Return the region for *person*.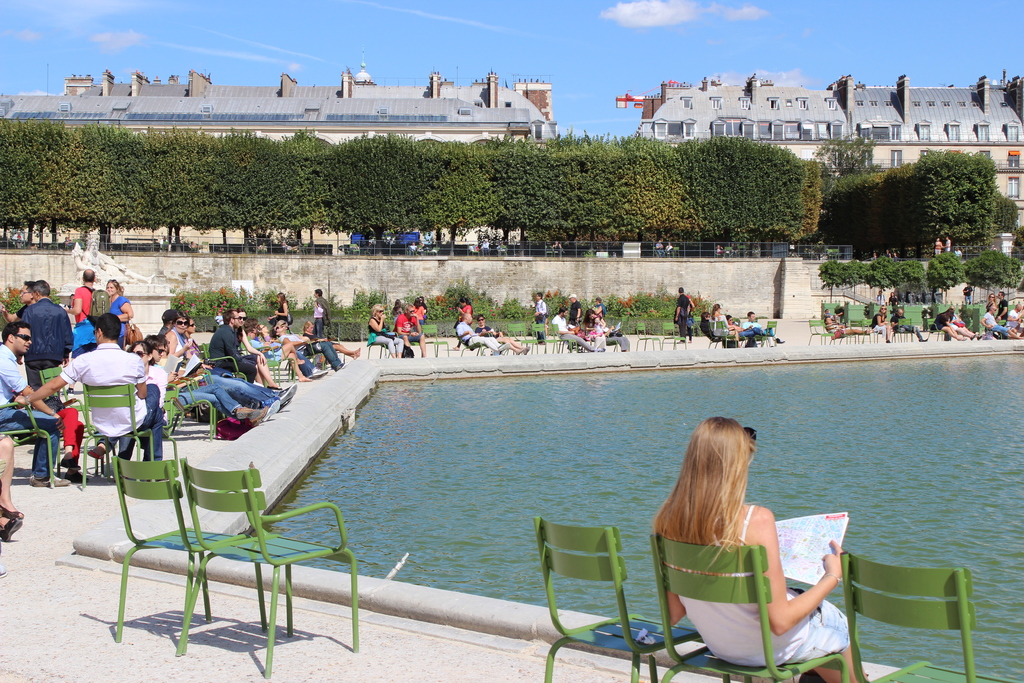
(left=8, top=275, right=65, bottom=391).
